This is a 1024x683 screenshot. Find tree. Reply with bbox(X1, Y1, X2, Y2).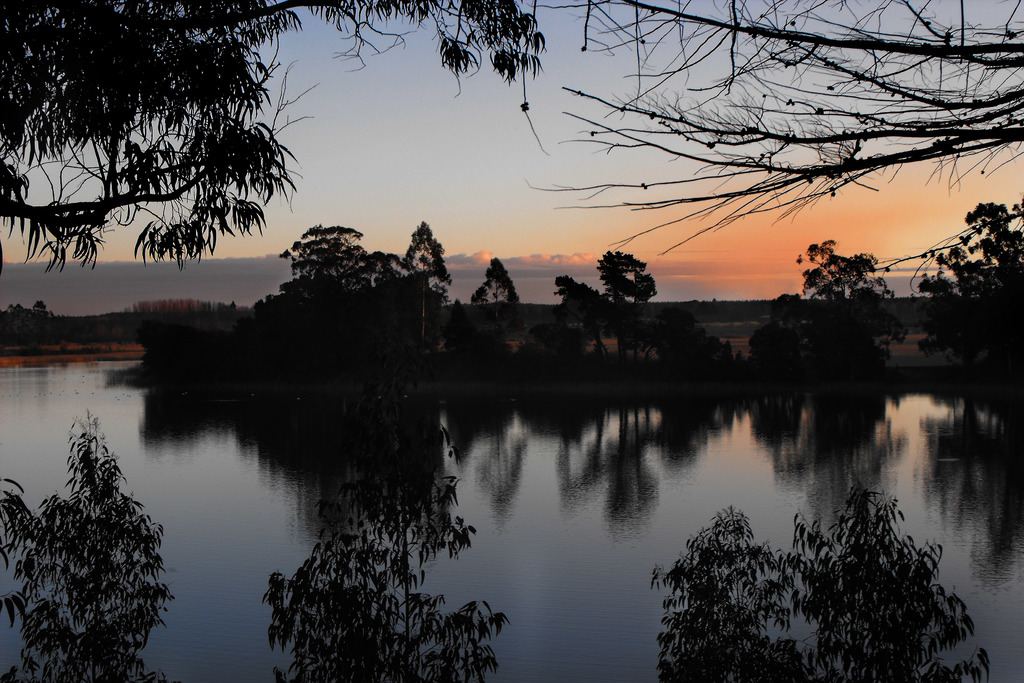
bbox(0, 409, 177, 682).
